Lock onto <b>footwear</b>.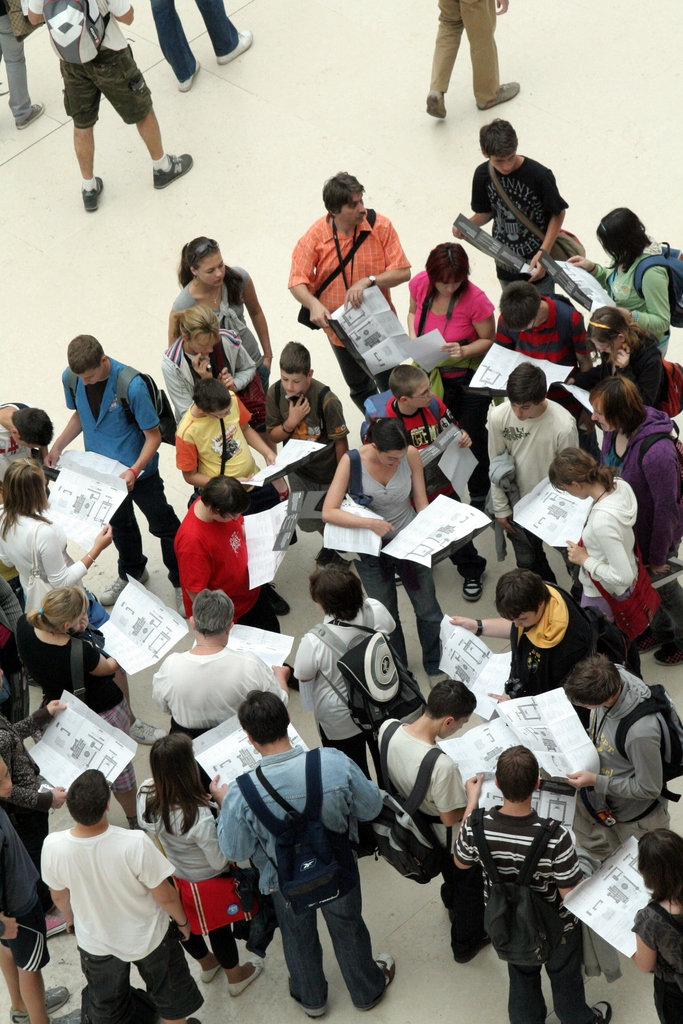
Locked: x1=475, y1=78, x2=522, y2=111.
